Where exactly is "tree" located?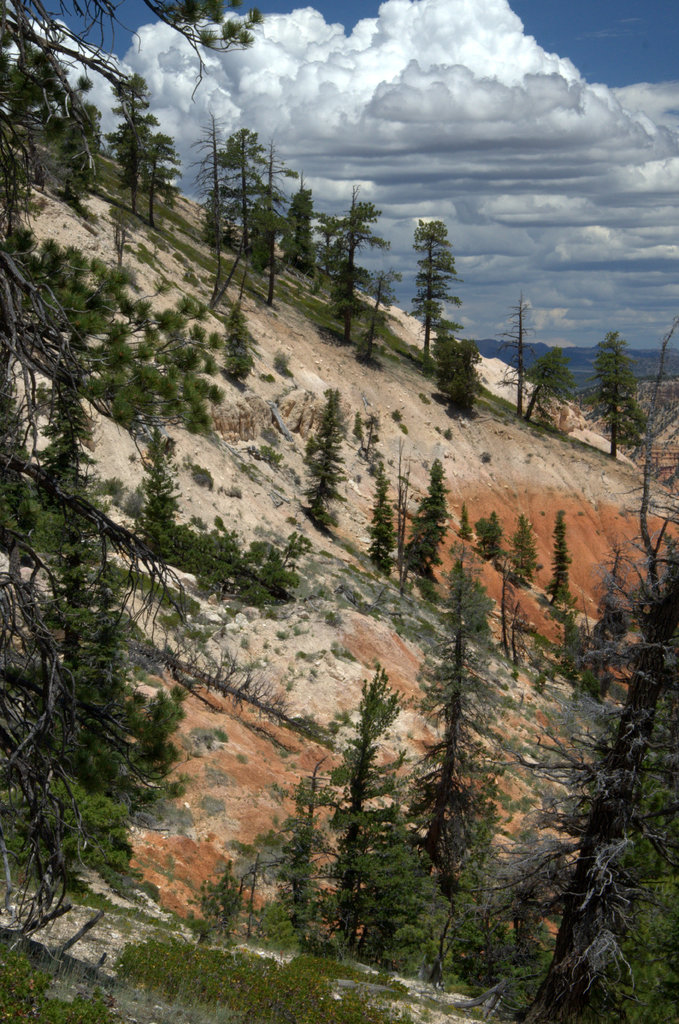
Its bounding box is locate(407, 184, 473, 344).
